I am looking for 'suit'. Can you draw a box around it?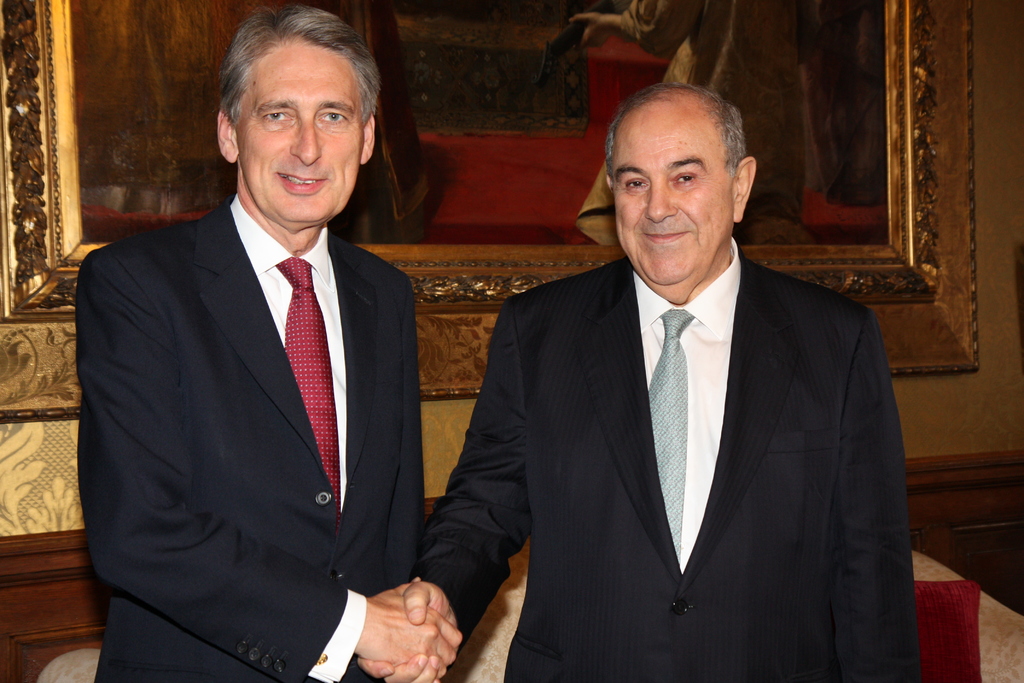
Sure, the bounding box is crop(435, 141, 927, 676).
